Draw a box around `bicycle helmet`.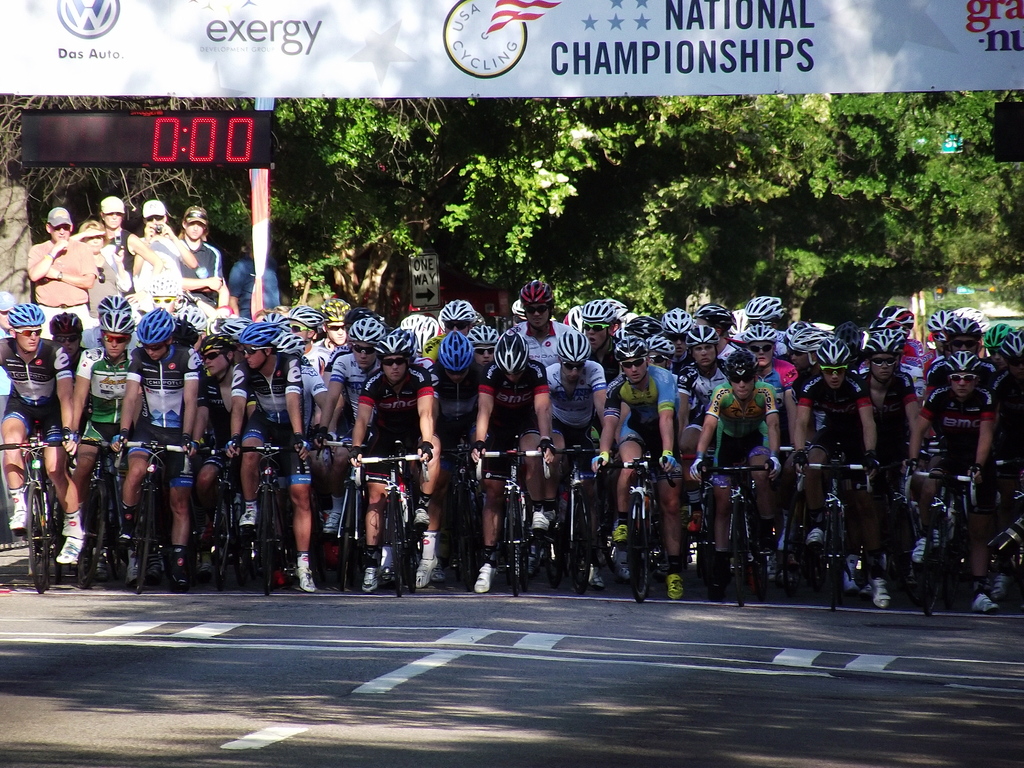
261, 332, 303, 355.
